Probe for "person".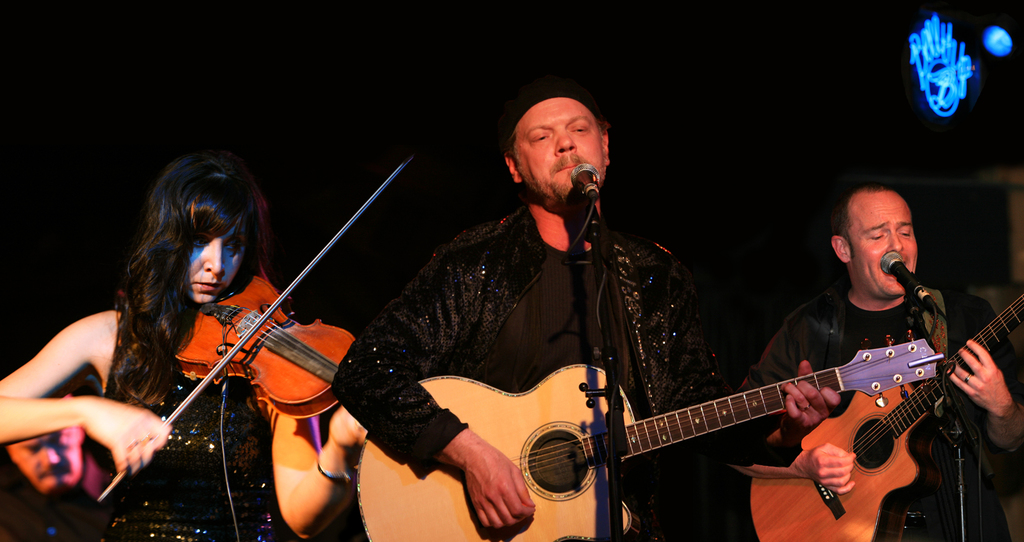
Probe result: left=0, top=155, right=364, bottom=541.
